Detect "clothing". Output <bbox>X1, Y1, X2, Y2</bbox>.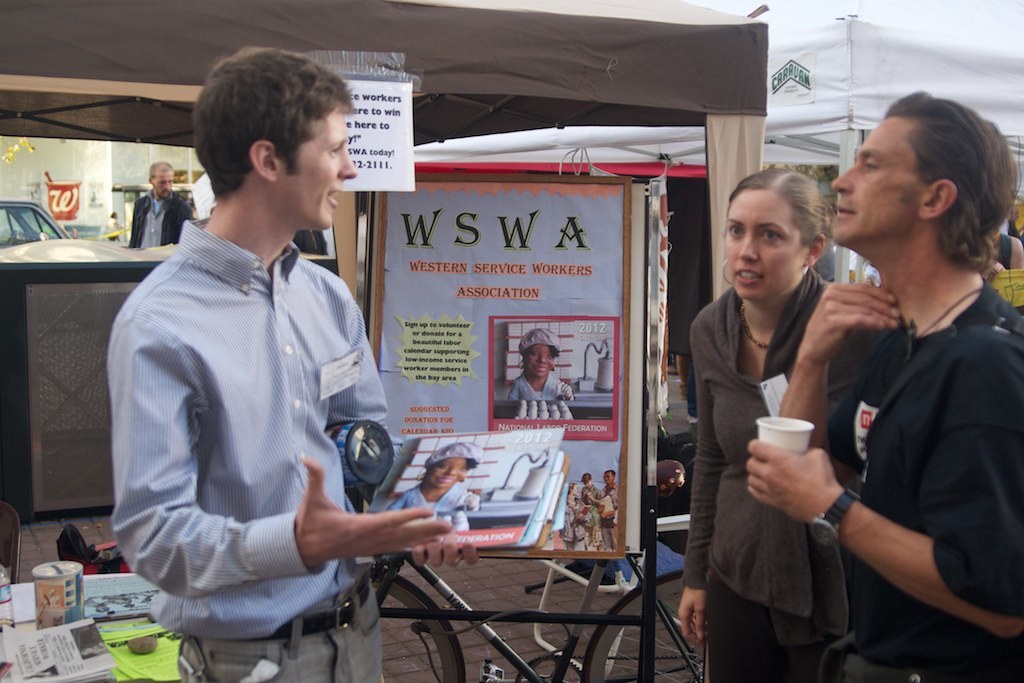
<bbox>111, 217, 389, 682</bbox>.
